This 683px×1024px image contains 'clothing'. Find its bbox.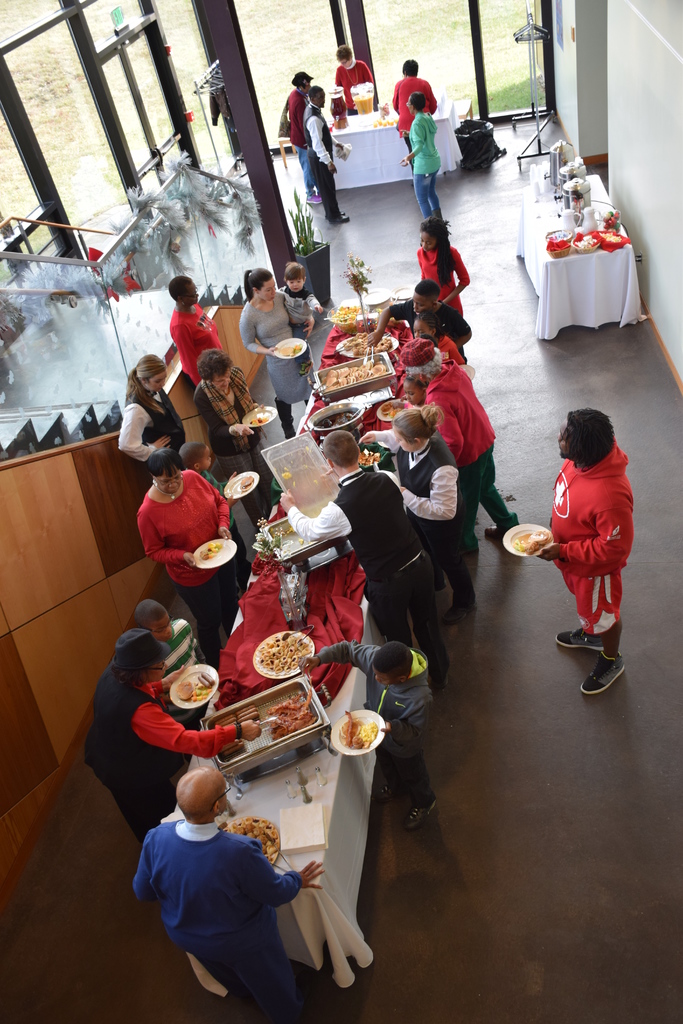
box(442, 330, 463, 366).
